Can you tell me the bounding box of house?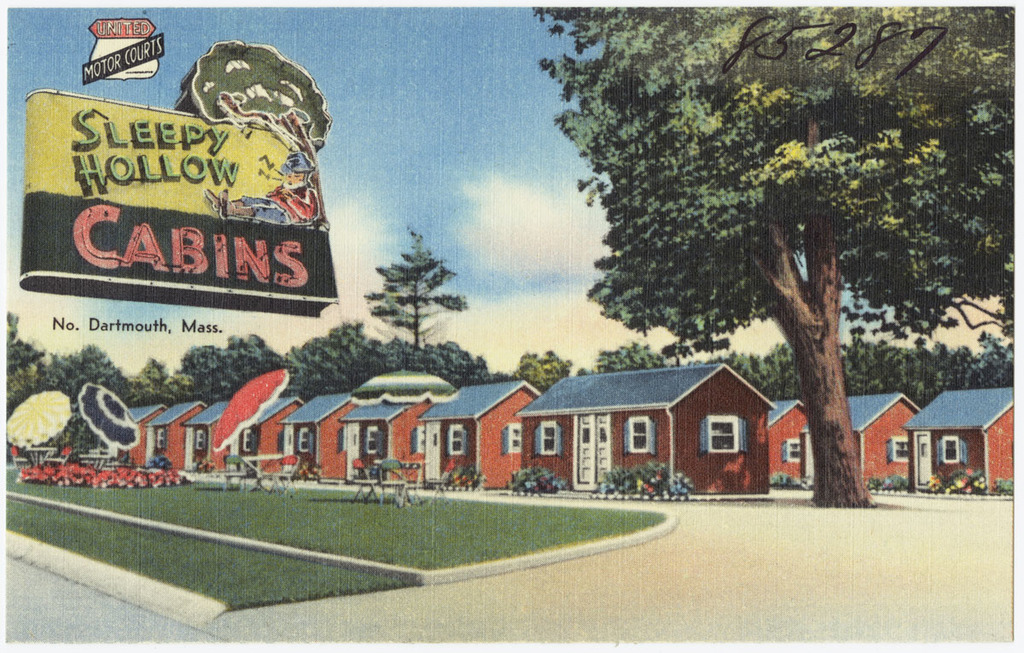
box=[182, 397, 225, 467].
